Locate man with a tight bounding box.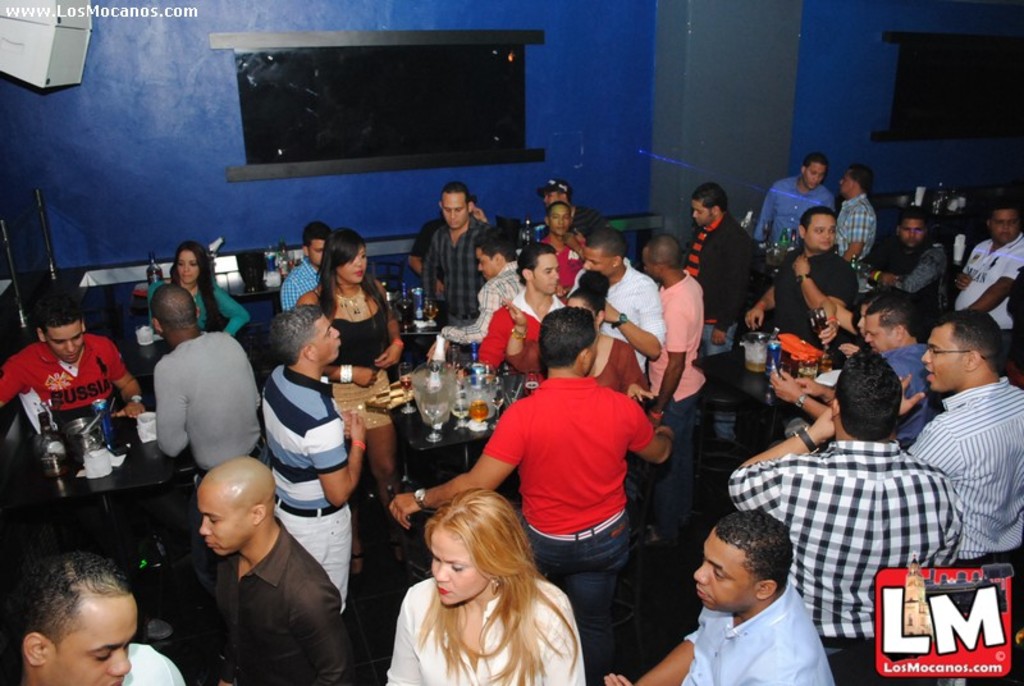
390:305:676:685.
